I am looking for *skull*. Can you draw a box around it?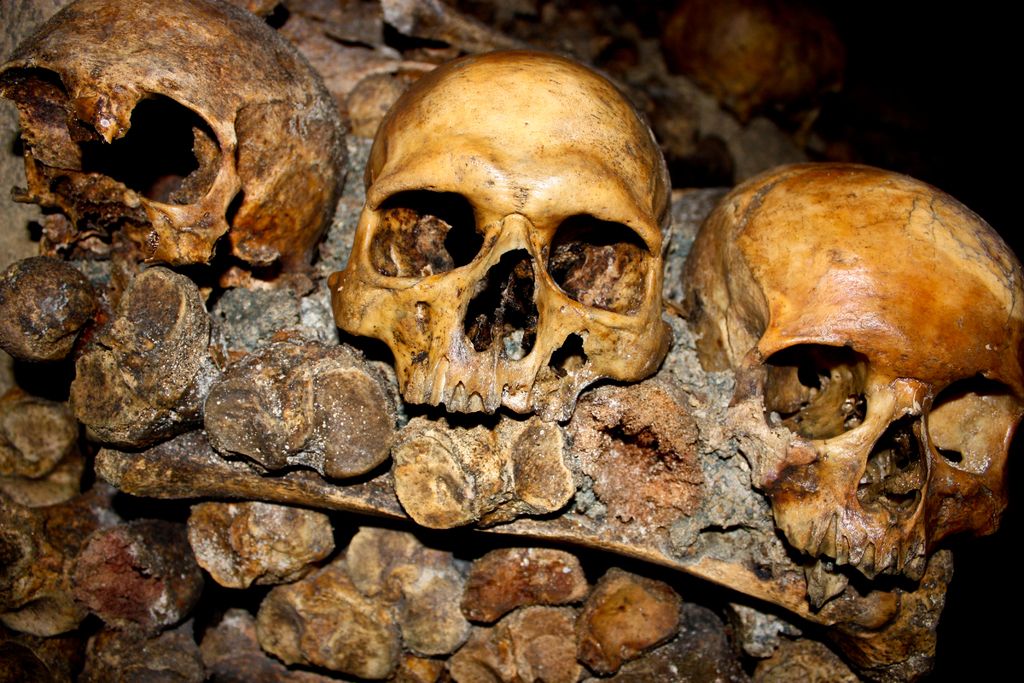
Sure, the bounding box is locate(0, 0, 352, 282).
